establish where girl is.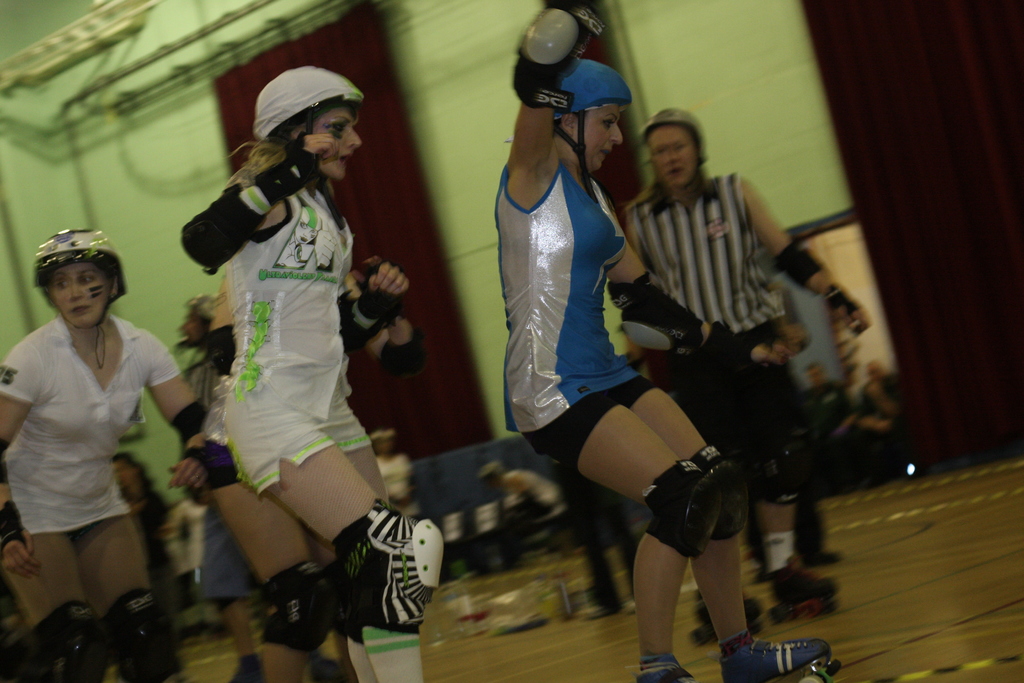
Established at Rect(174, 68, 452, 682).
